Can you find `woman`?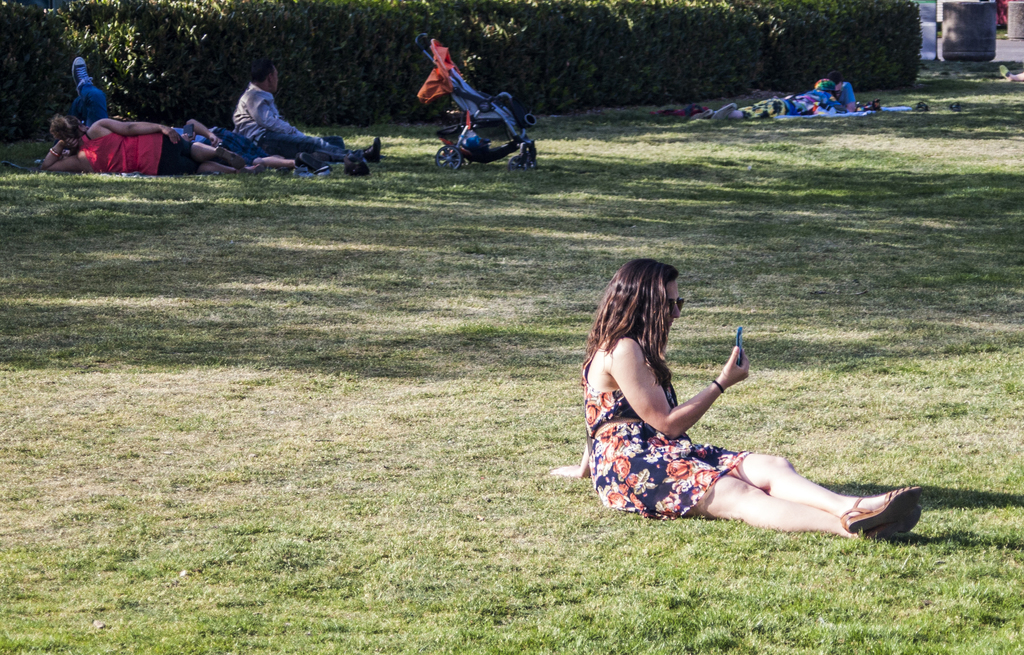
Yes, bounding box: select_region(42, 113, 253, 171).
